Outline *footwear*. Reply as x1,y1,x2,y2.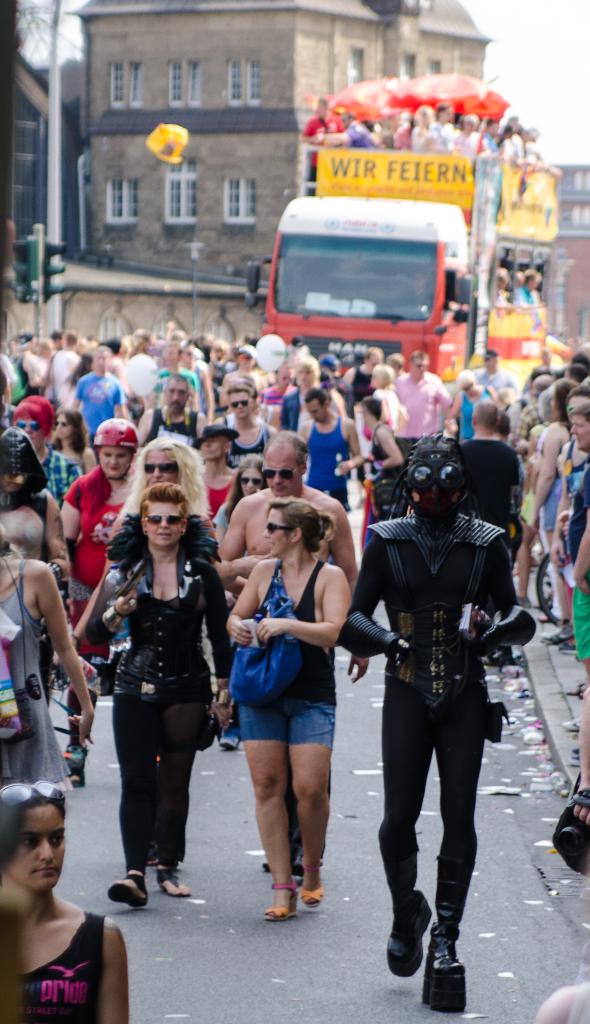
106,872,144,908.
